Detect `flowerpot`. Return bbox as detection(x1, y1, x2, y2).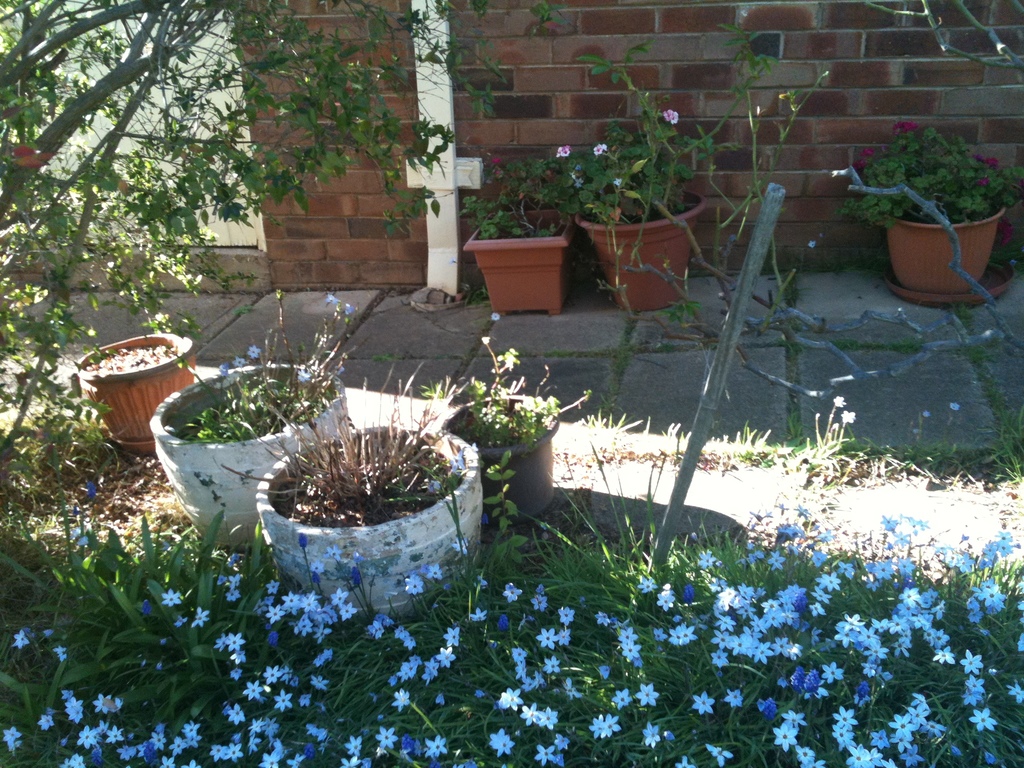
detection(151, 365, 348, 554).
